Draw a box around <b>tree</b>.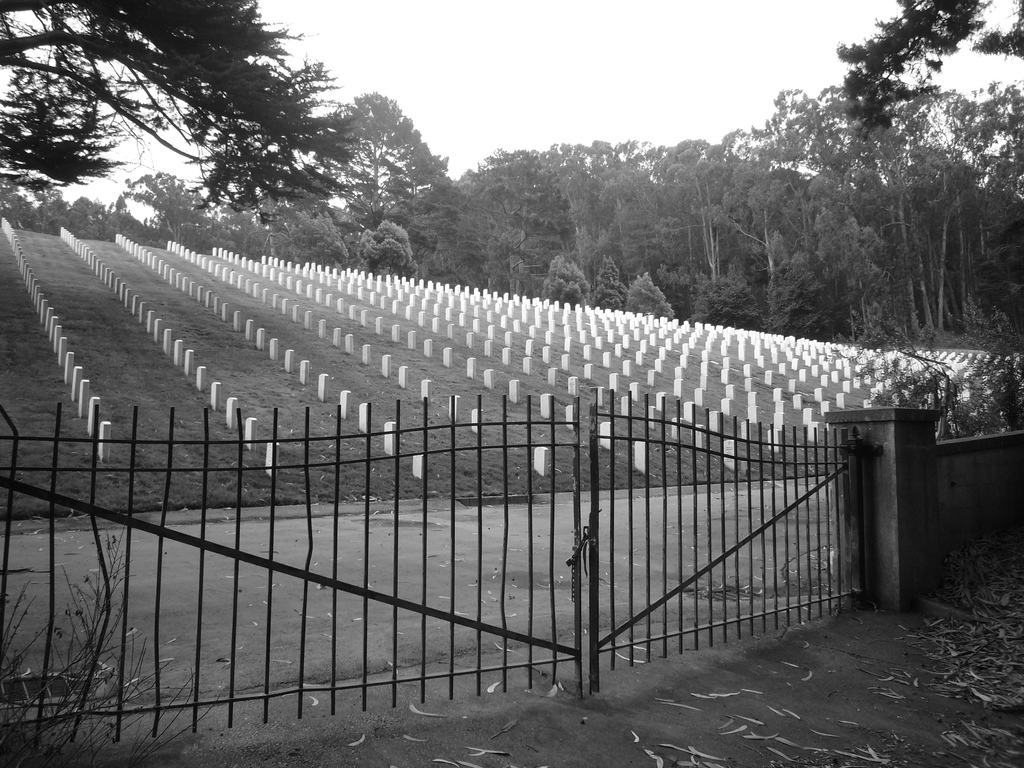
[308,77,450,236].
